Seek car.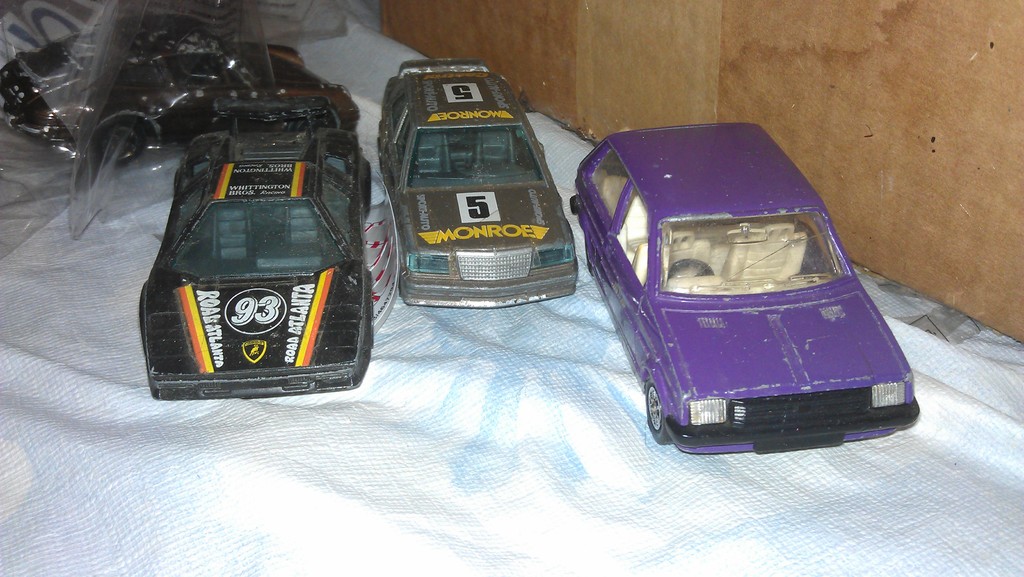
[587,126,906,453].
